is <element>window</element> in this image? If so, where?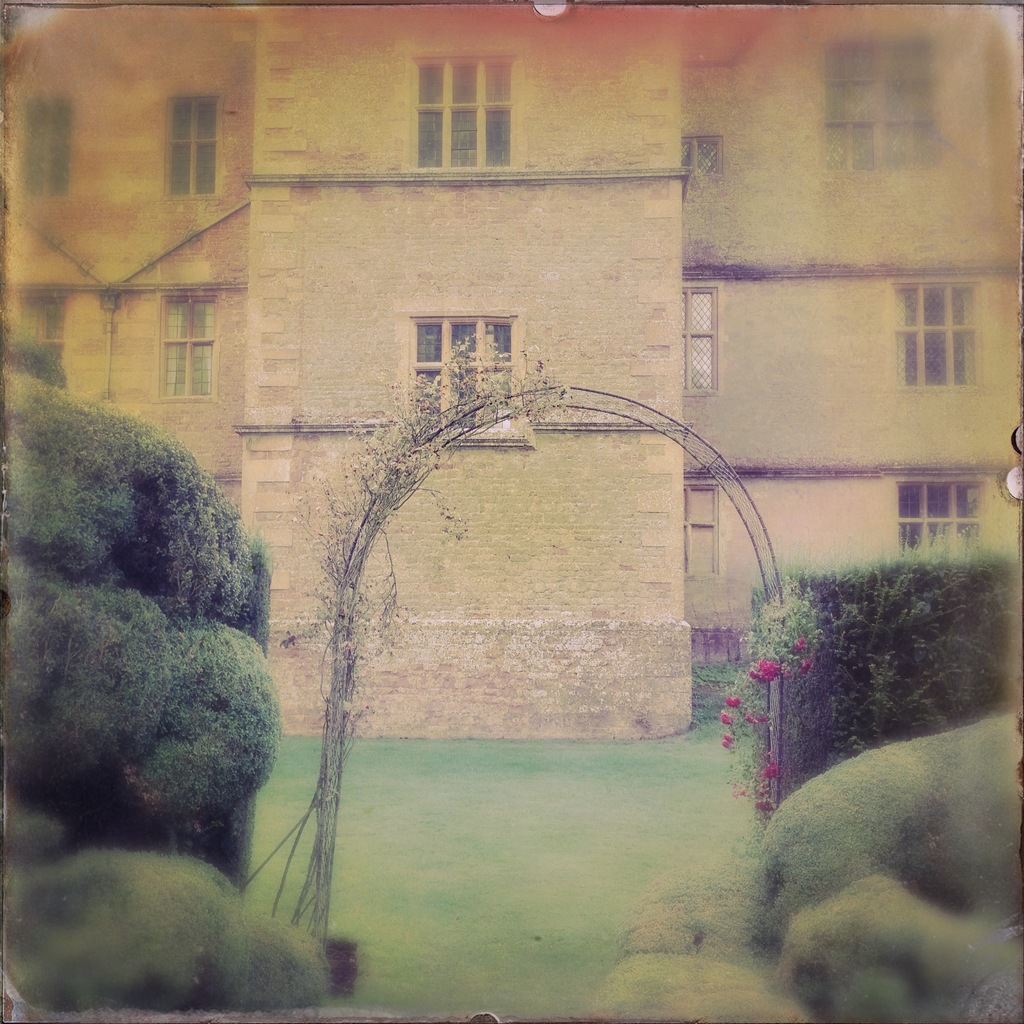
Yes, at [x1=28, y1=100, x2=74, y2=196].
